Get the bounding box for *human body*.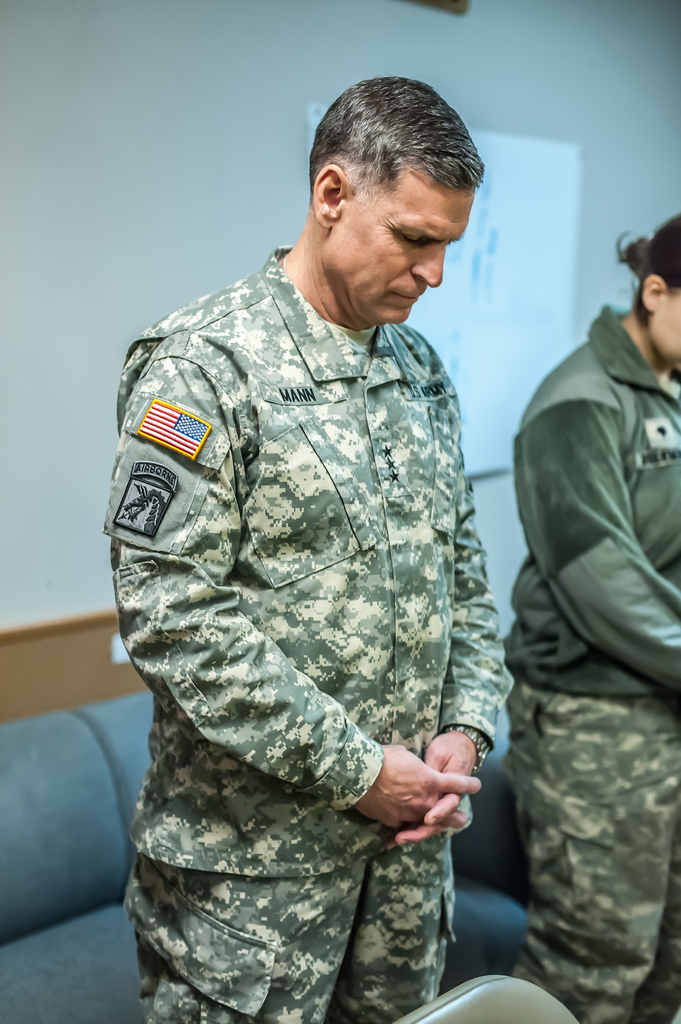
select_region(77, 126, 537, 1023).
